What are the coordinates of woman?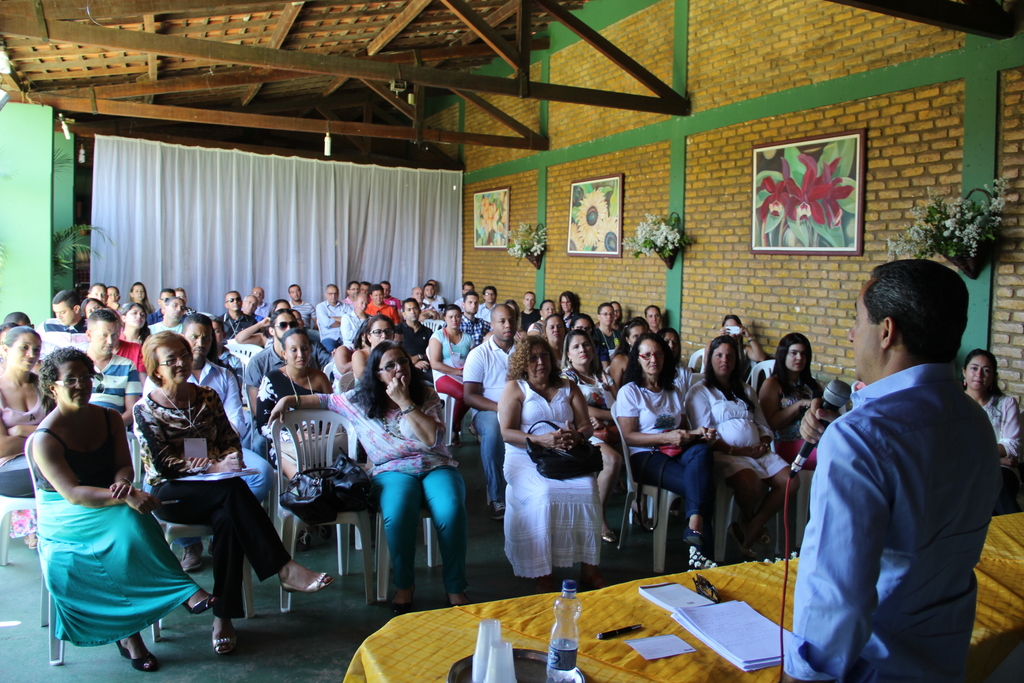
left=643, top=305, right=666, bottom=336.
